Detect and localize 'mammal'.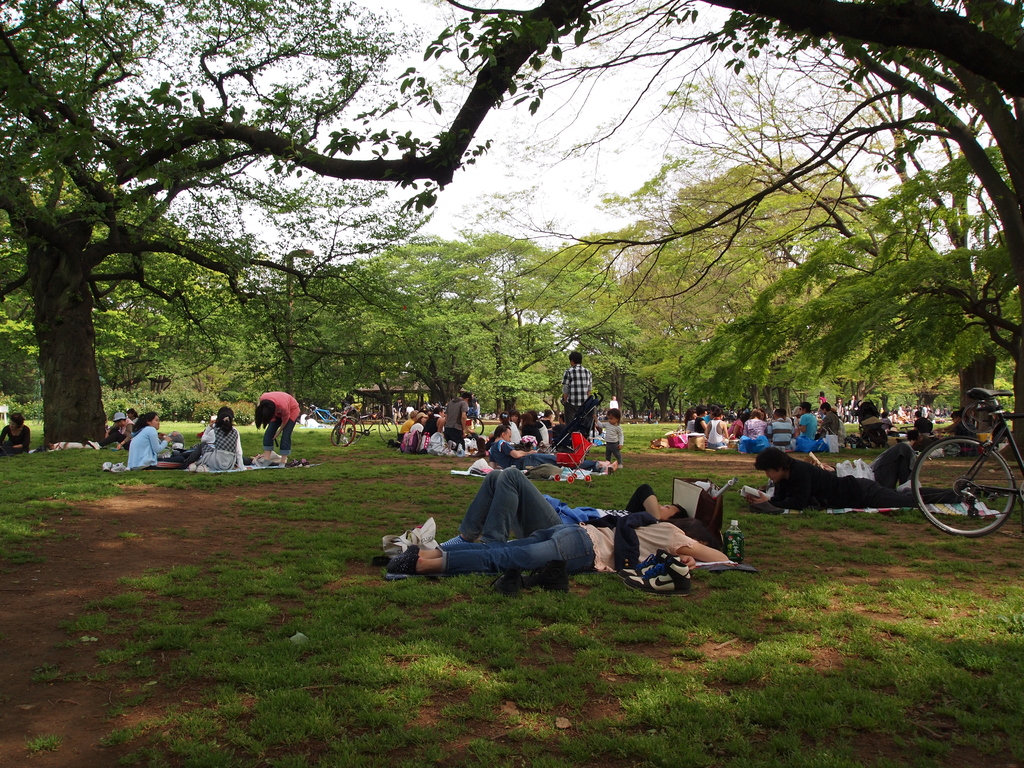
Localized at (447,480,685,542).
